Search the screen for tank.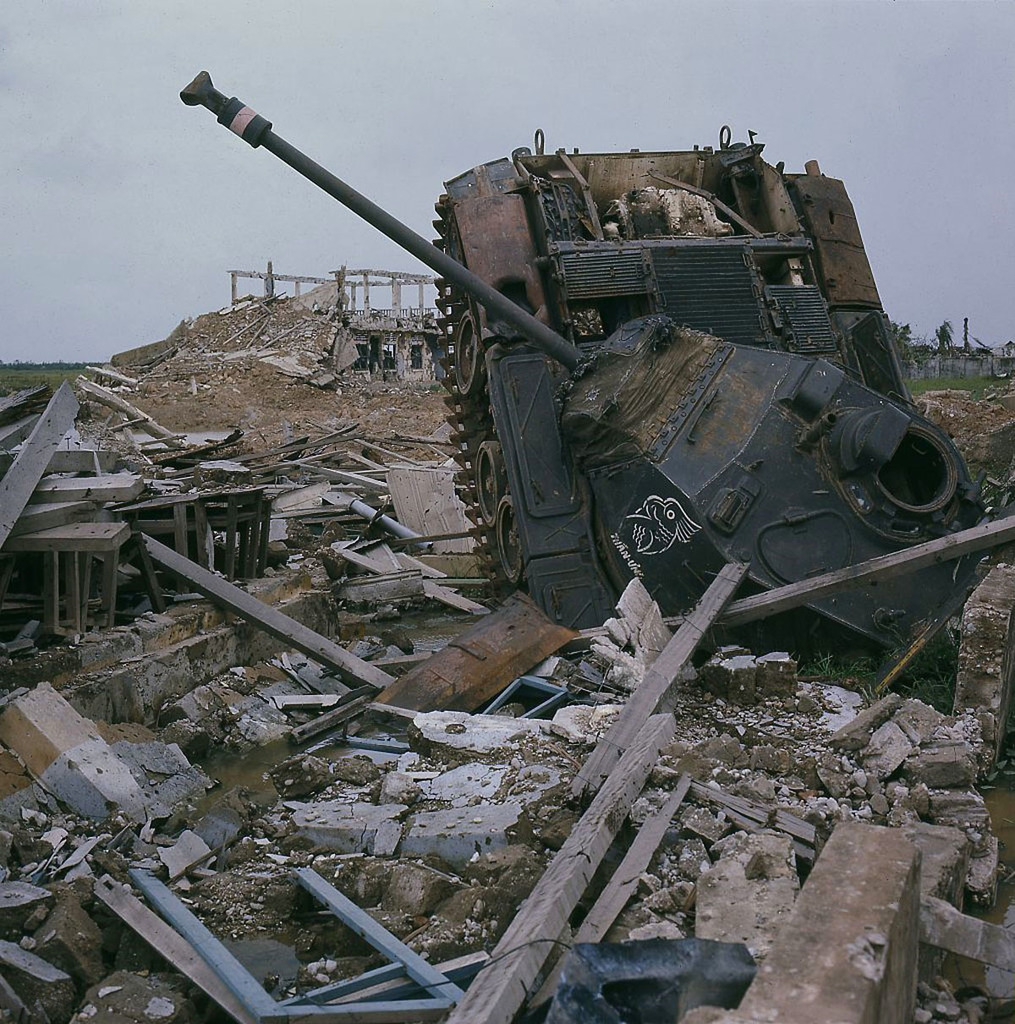
Found at [176, 66, 1001, 667].
